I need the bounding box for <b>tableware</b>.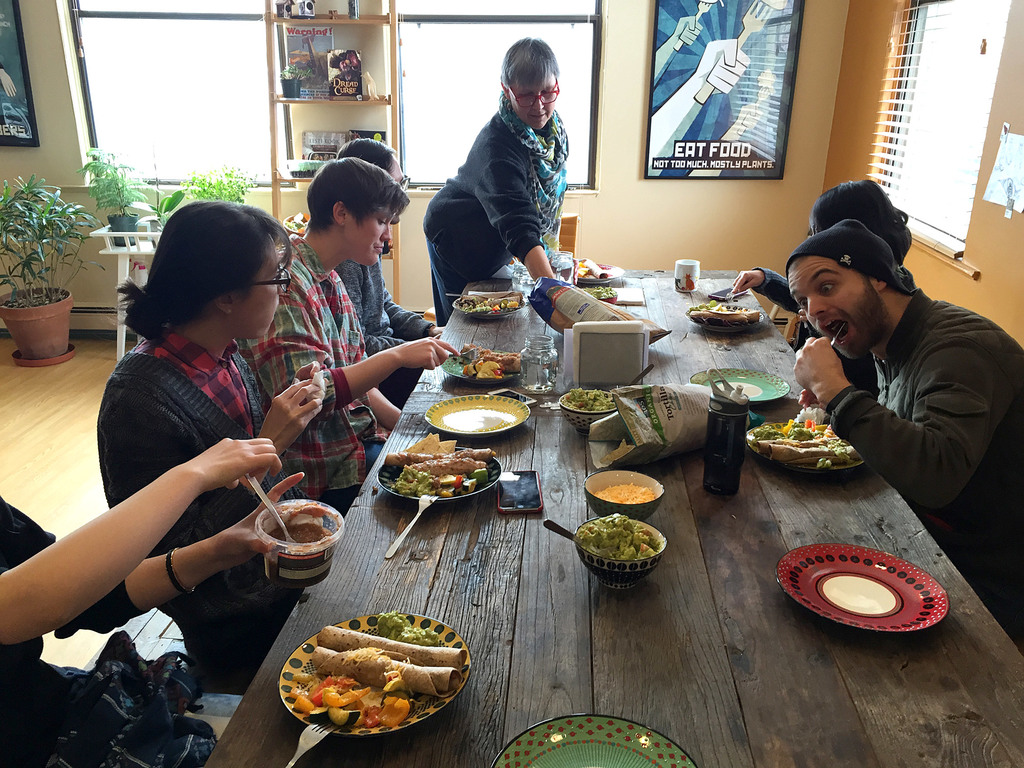
Here it is: bbox=(689, 364, 794, 405).
